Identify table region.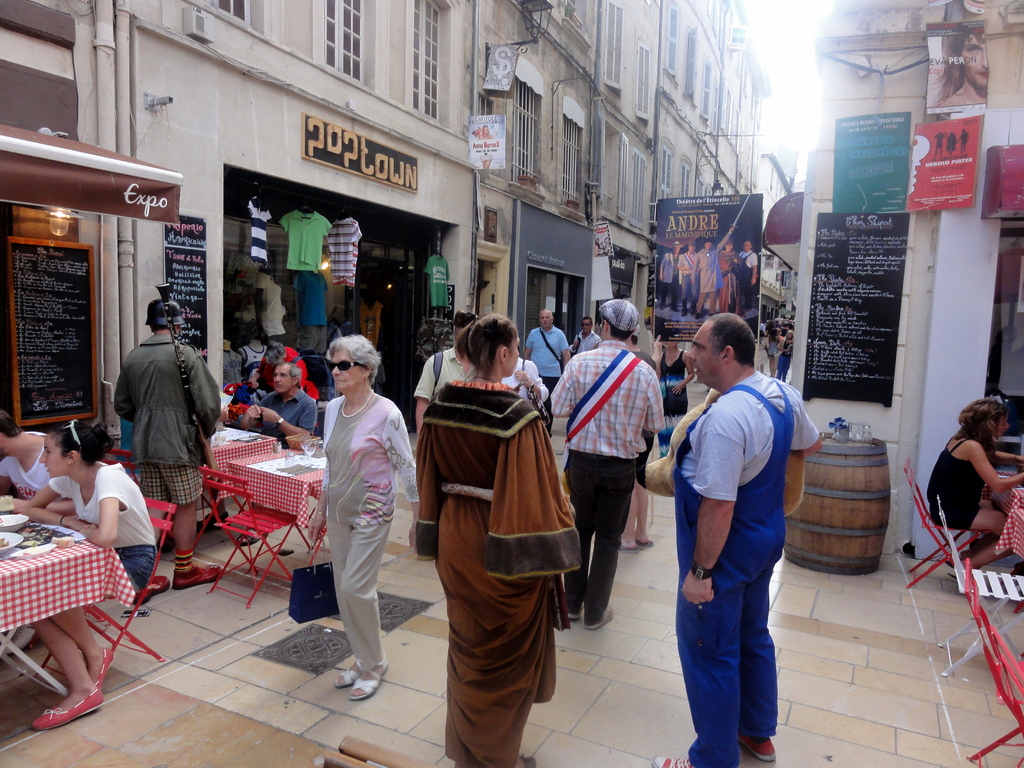
Region: rect(231, 454, 329, 555).
